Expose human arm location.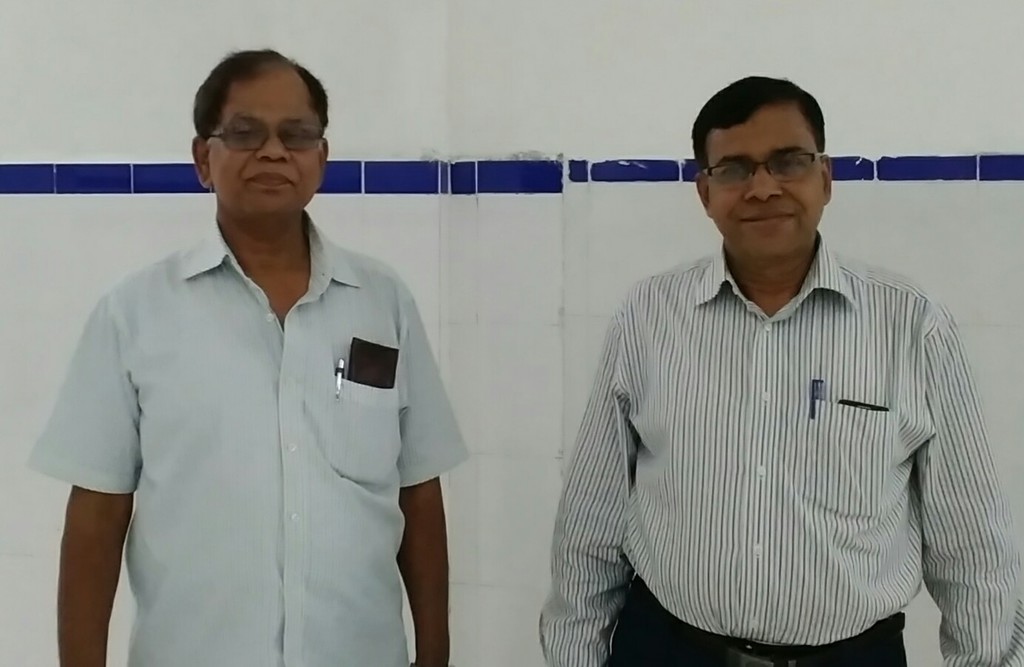
Exposed at bbox=[38, 427, 124, 657].
